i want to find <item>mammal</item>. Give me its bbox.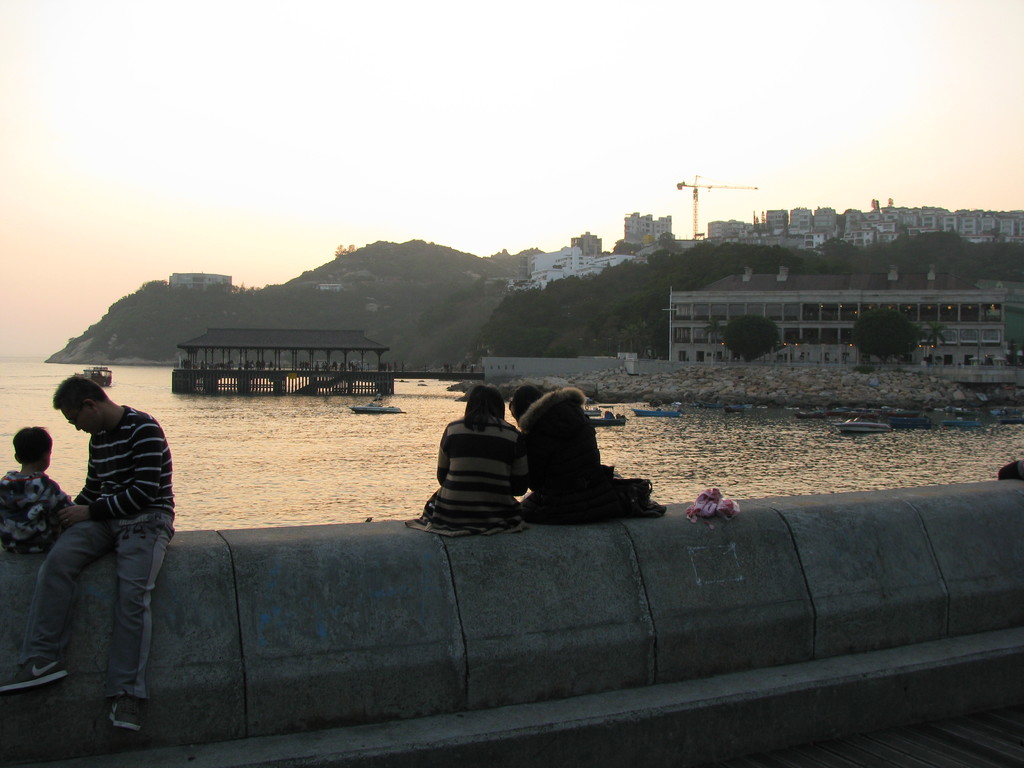
<box>0,426,78,552</box>.
